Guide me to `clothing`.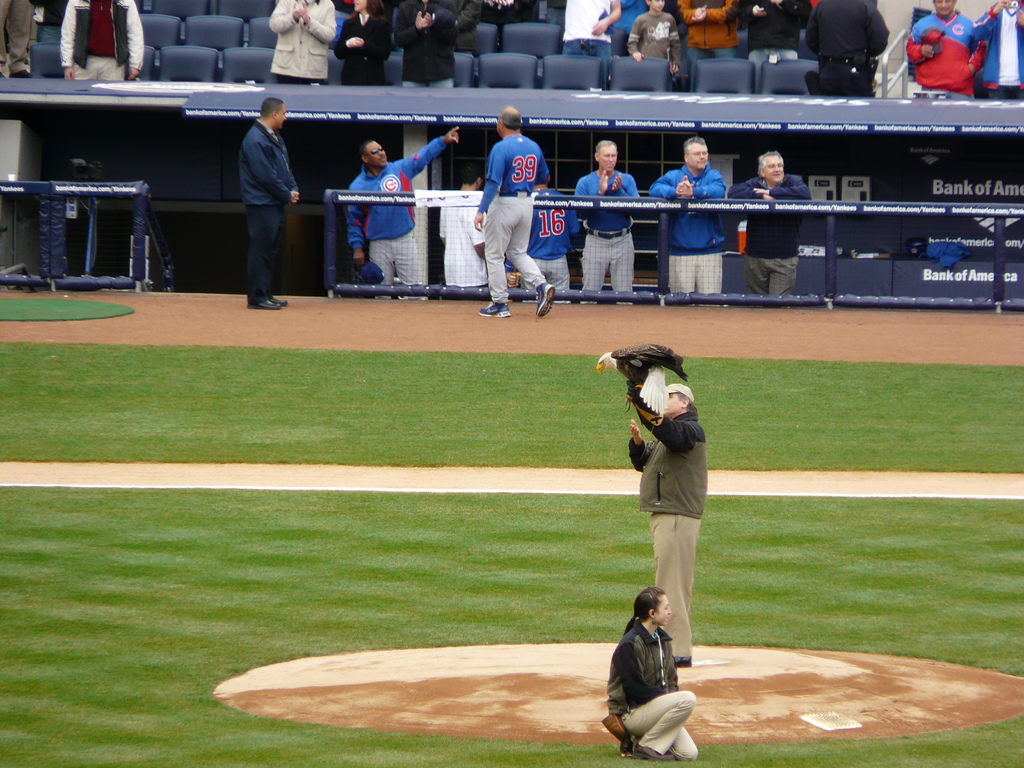
Guidance: 529:189:575:301.
